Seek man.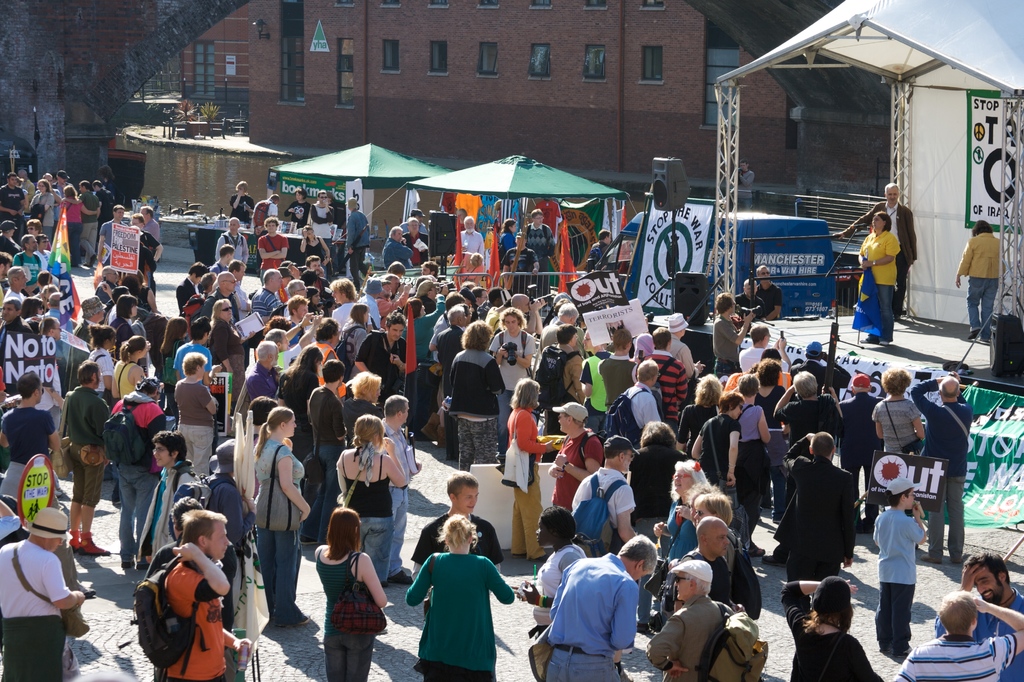
837/179/917/318.
